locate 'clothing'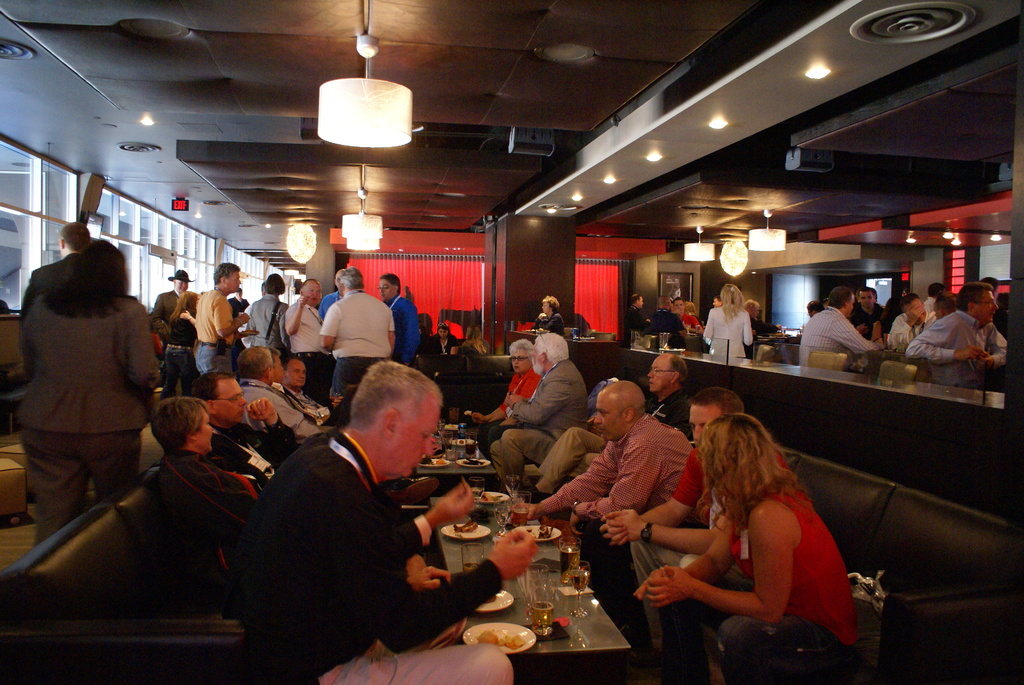
[628,442,790,633]
